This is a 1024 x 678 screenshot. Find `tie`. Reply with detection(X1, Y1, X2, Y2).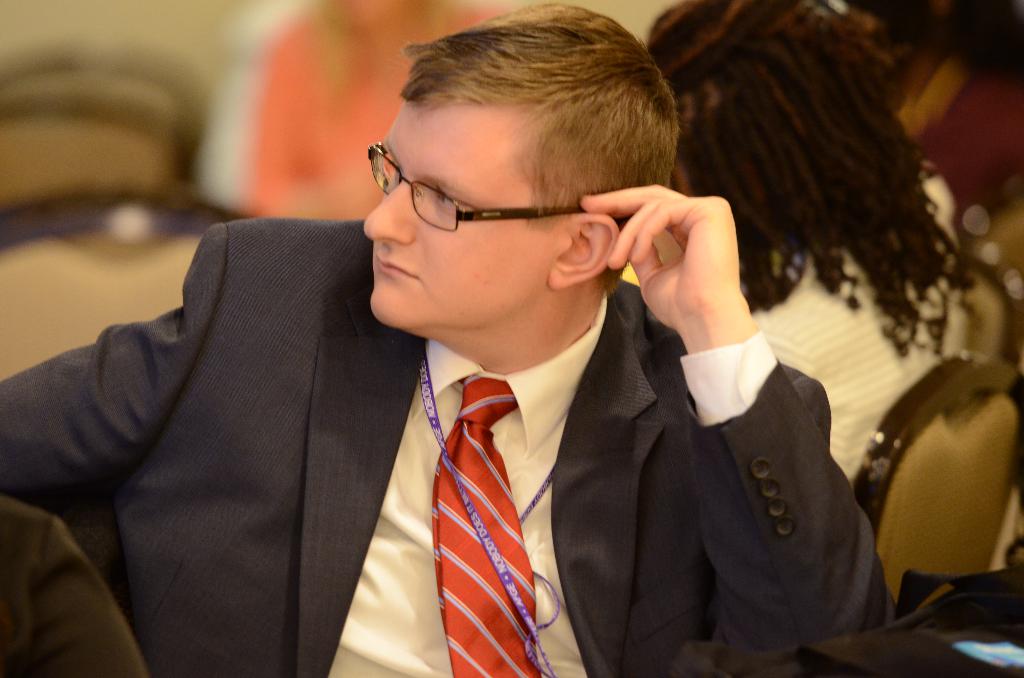
detection(431, 377, 546, 677).
